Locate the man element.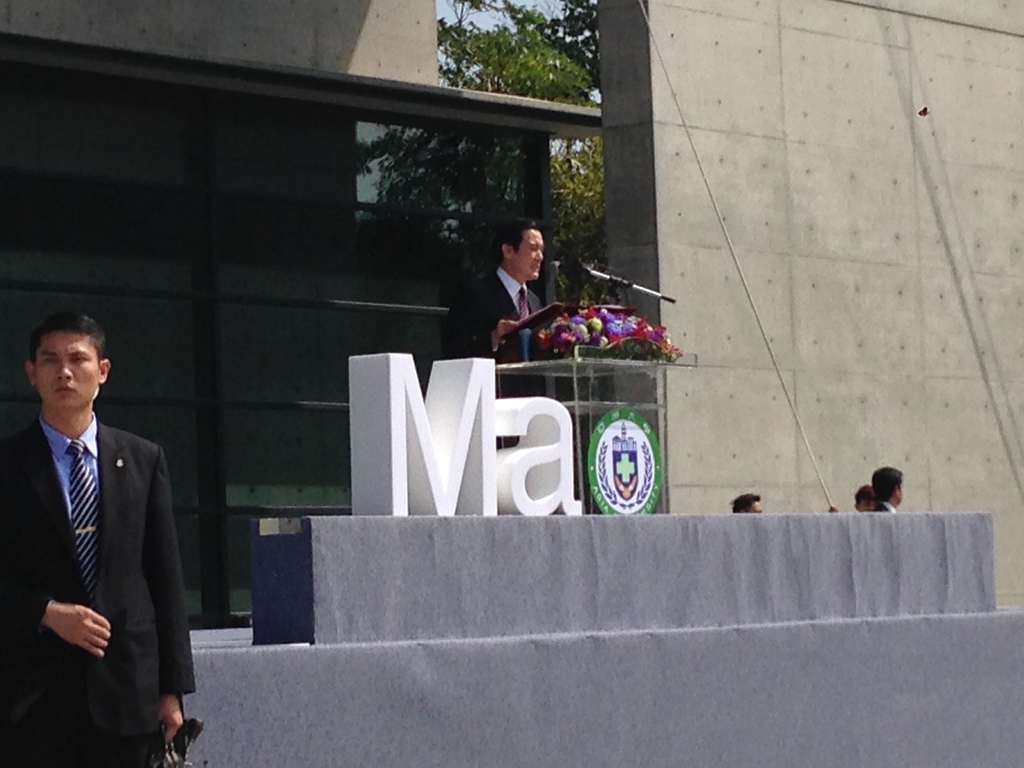
Element bbox: 8/305/197/767.
